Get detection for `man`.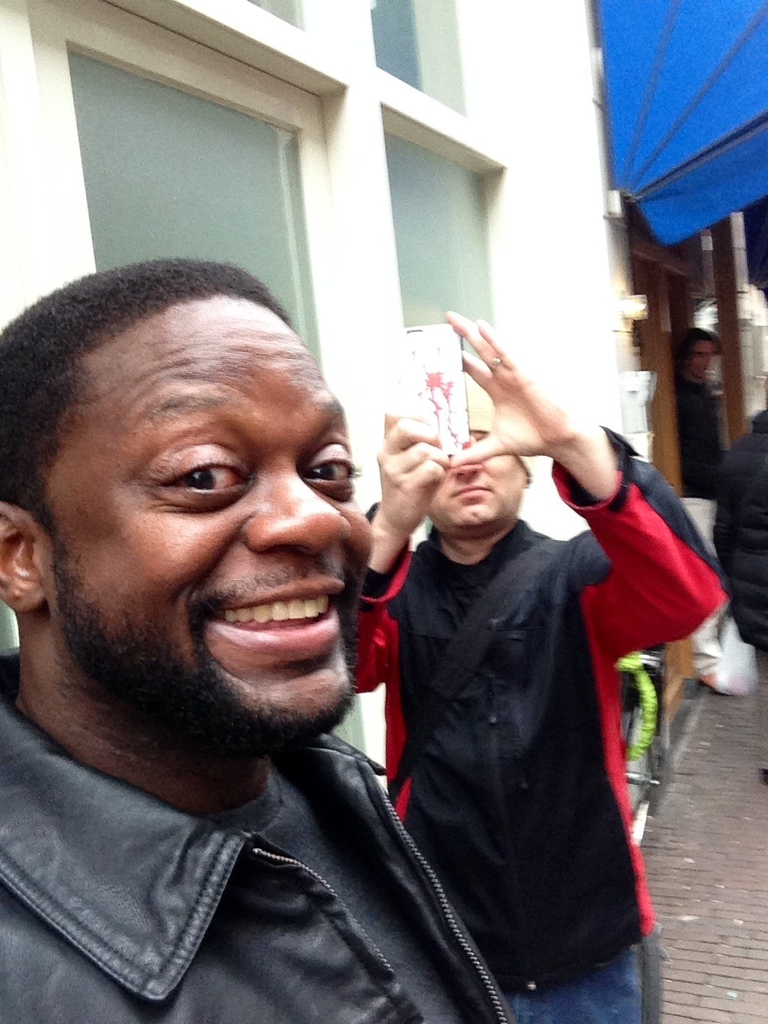
Detection: 343 302 731 1023.
